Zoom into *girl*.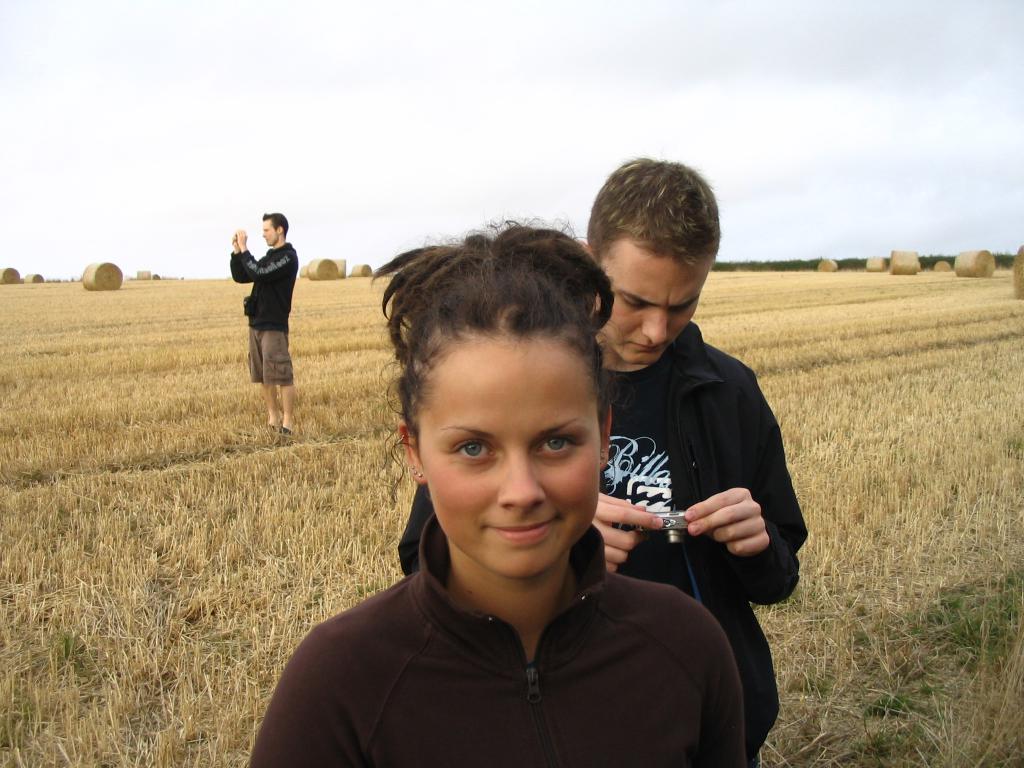
Zoom target: bbox=(242, 217, 752, 767).
